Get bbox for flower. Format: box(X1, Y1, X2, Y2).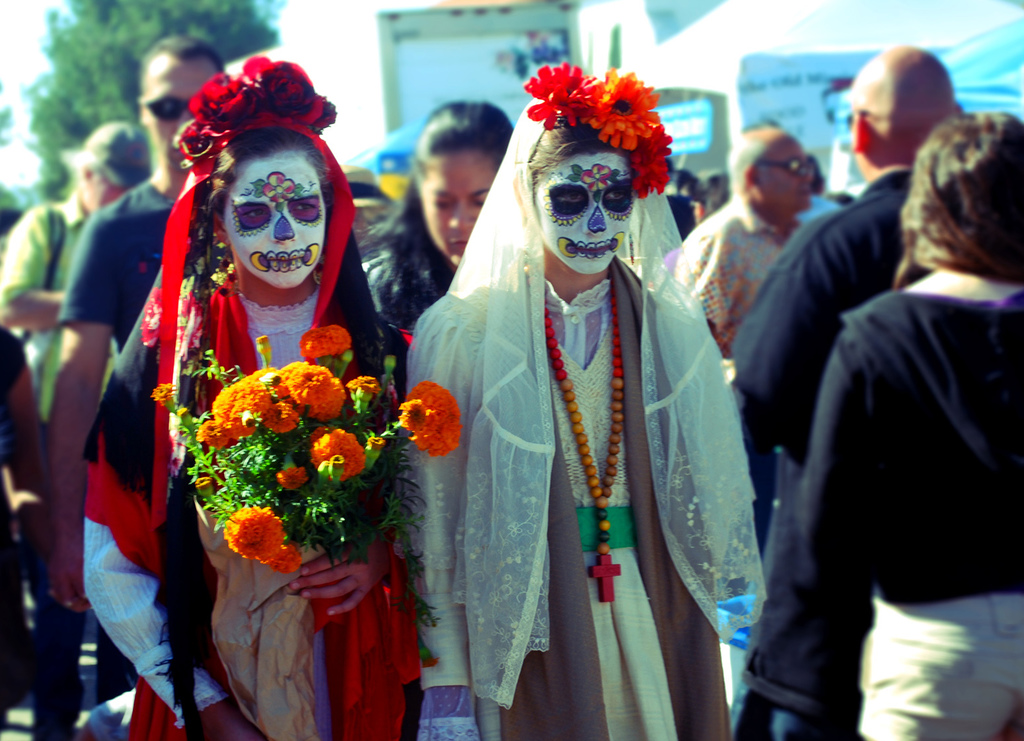
box(311, 423, 363, 485).
